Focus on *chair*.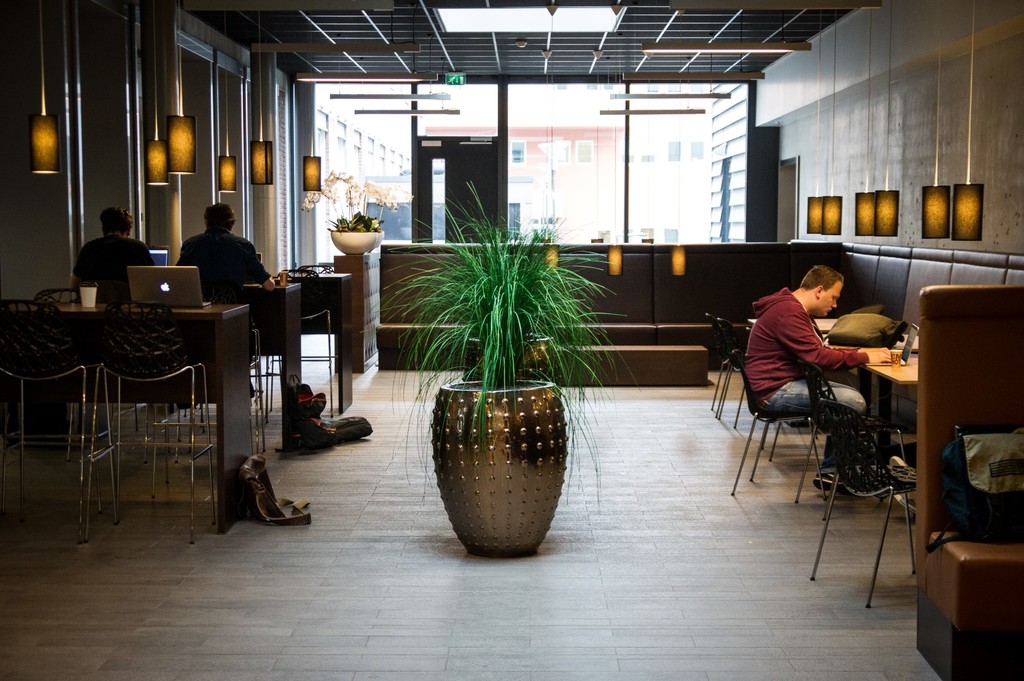
Focused at bbox(77, 298, 220, 549).
